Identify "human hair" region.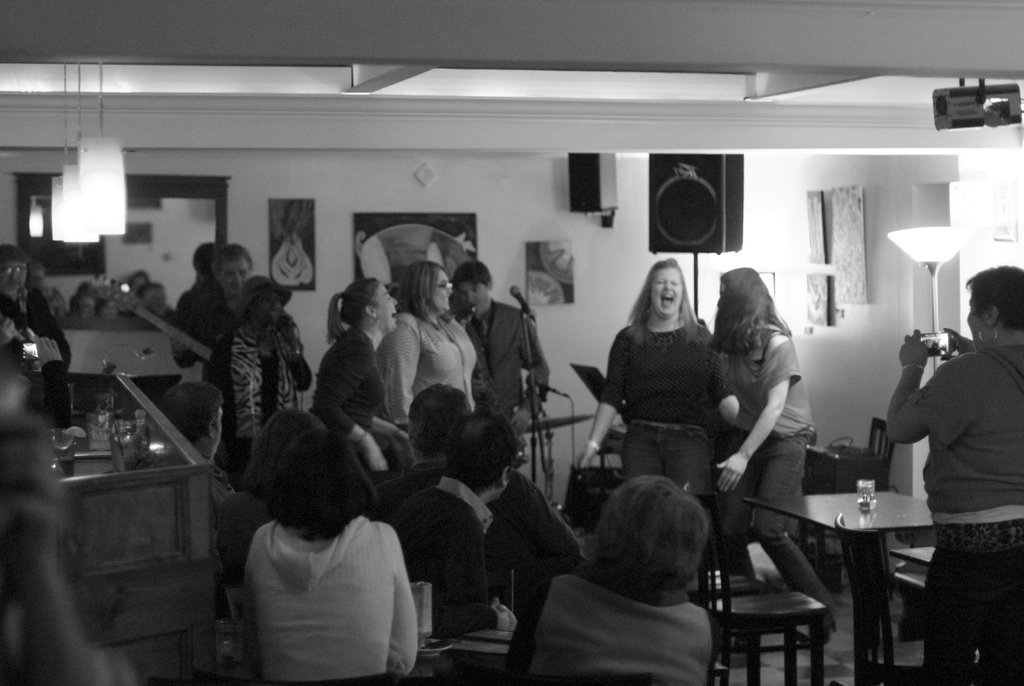
Region: [454, 263, 493, 290].
